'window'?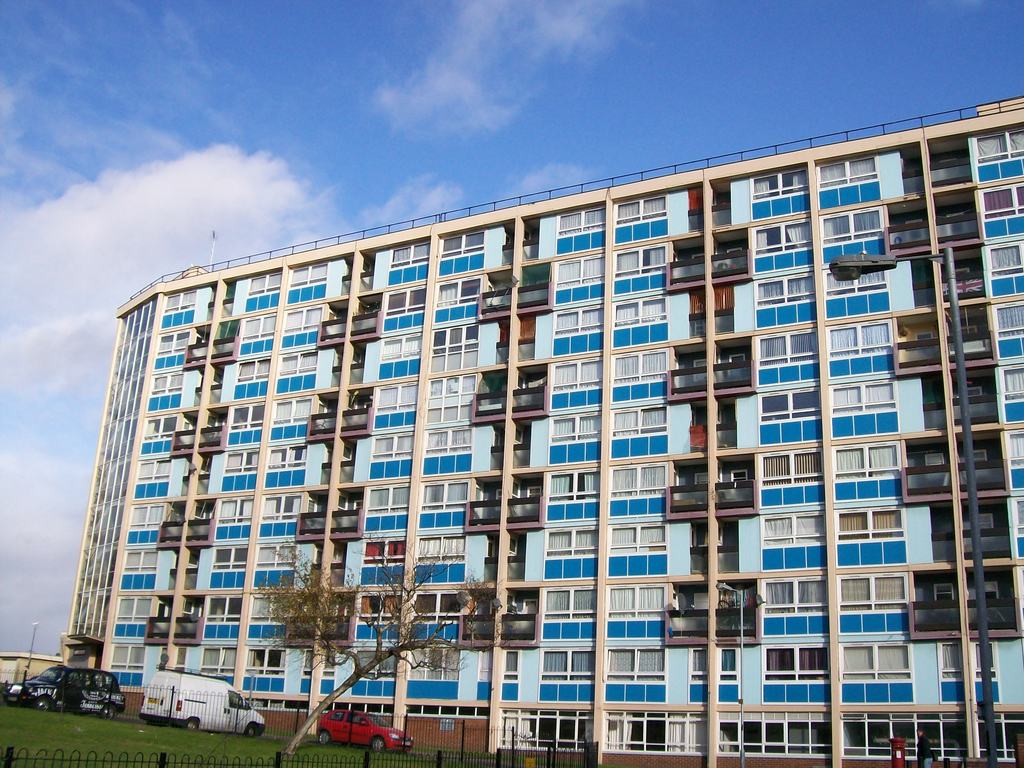
locate(143, 412, 180, 442)
